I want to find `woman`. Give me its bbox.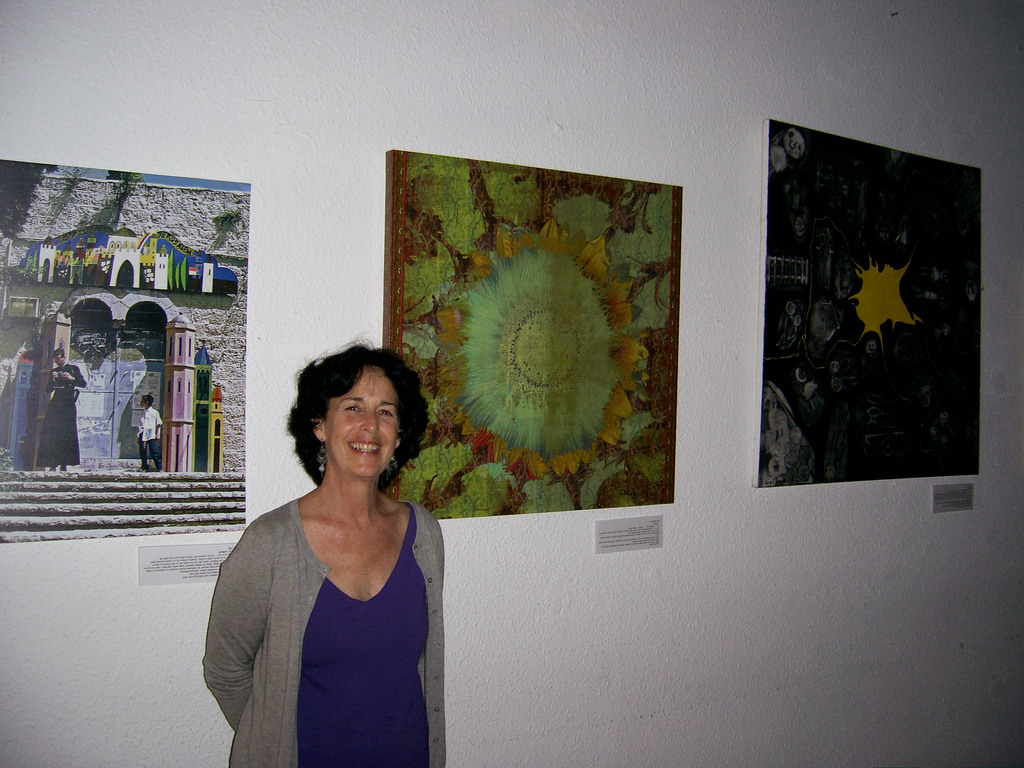
(202, 337, 469, 767).
